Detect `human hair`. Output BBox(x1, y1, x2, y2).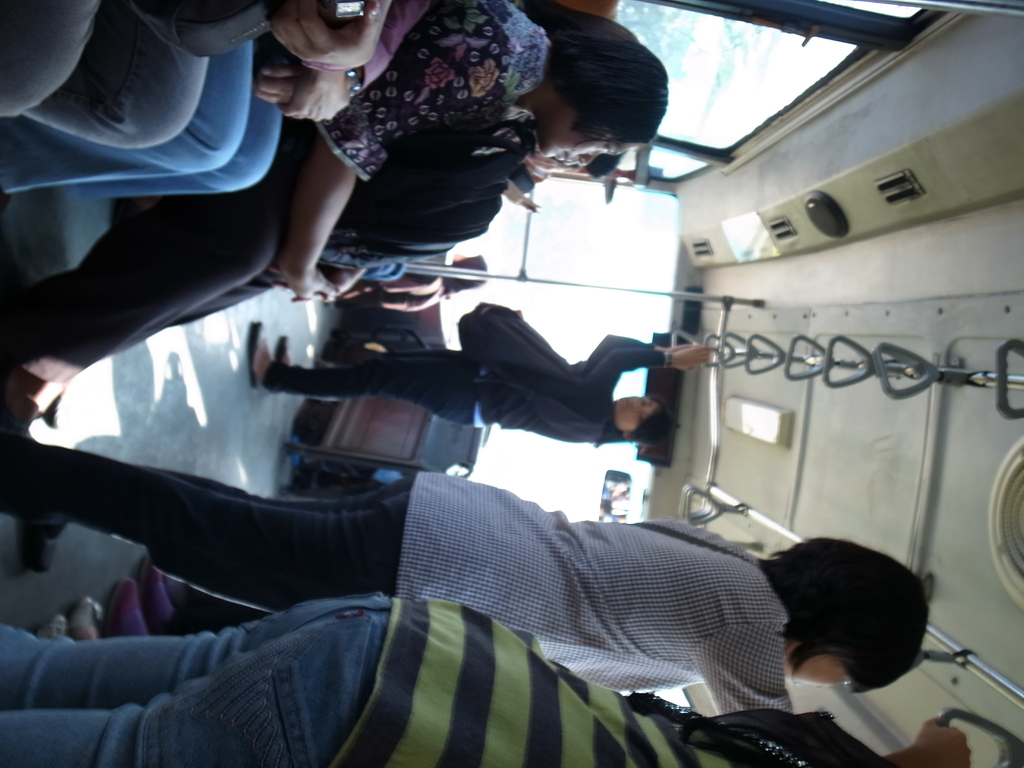
BBox(744, 540, 919, 711).
